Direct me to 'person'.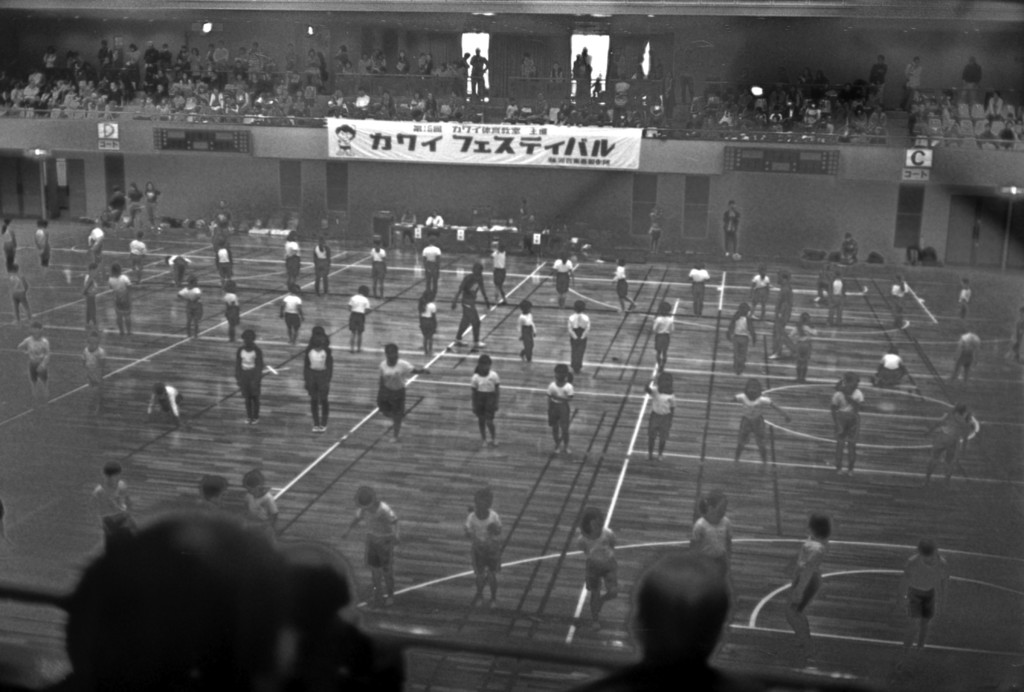
Direction: region(240, 472, 279, 545).
